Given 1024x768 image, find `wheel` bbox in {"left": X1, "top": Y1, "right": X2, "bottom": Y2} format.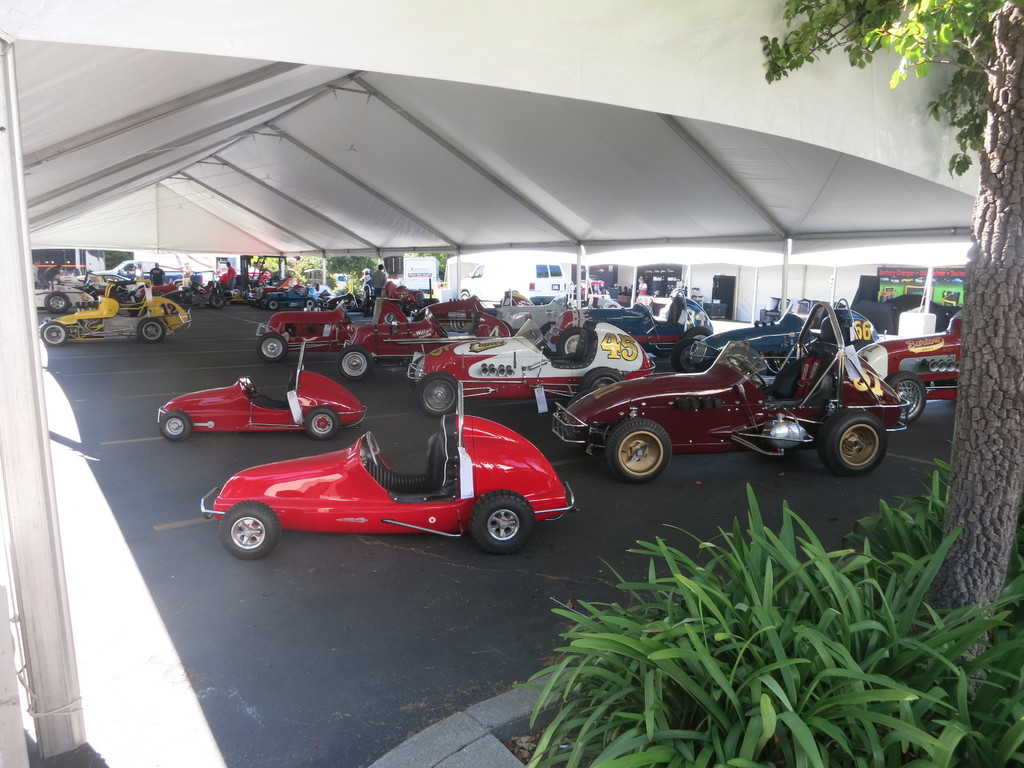
{"left": 218, "top": 499, "right": 282, "bottom": 561}.
